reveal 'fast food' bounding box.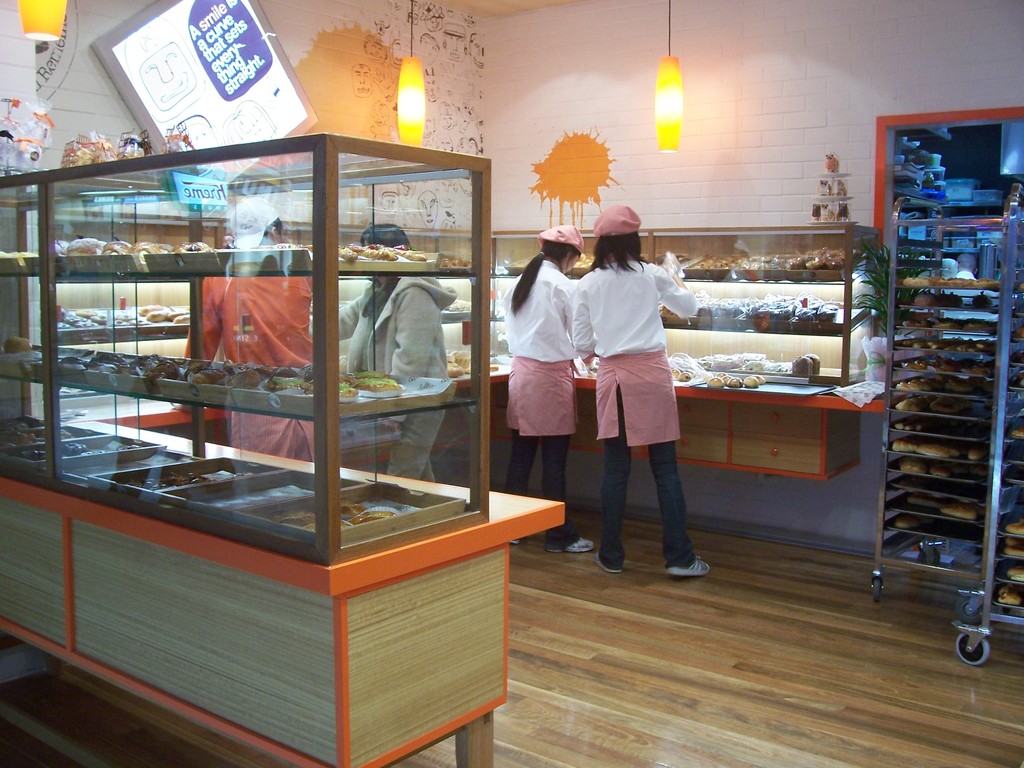
Revealed: {"left": 356, "top": 378, "right": 399, "bottom": 391}.
